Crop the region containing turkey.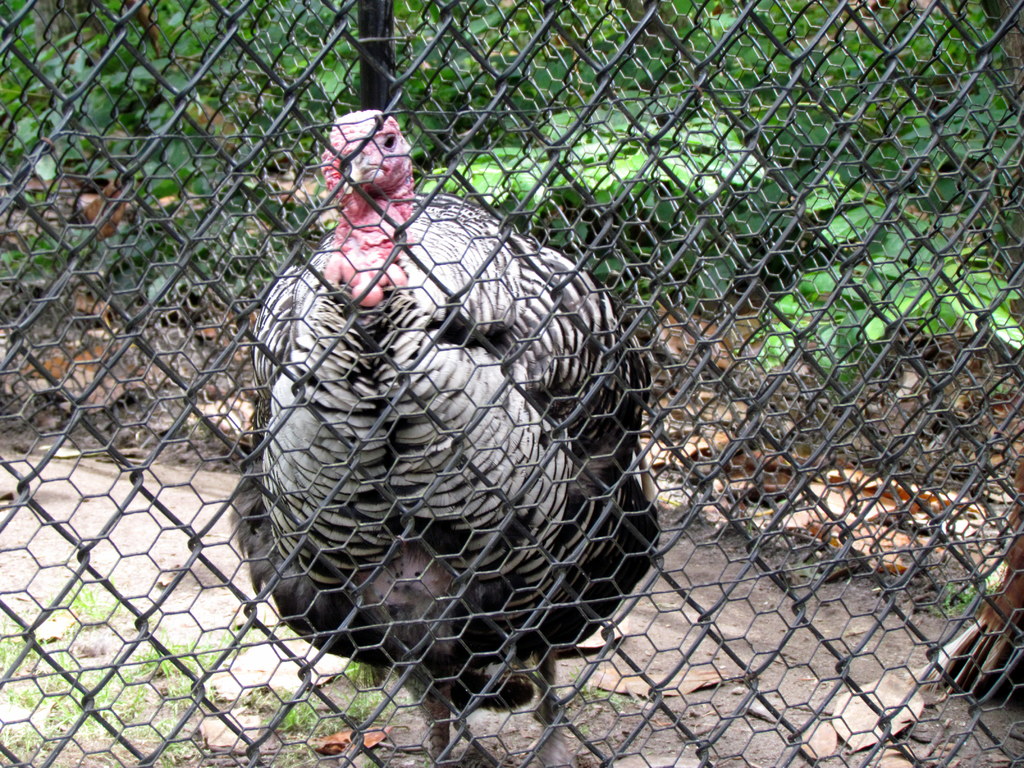
Crop region: {"x1": 222, "y1": 108, "x2": 659, "y2": 767}.
